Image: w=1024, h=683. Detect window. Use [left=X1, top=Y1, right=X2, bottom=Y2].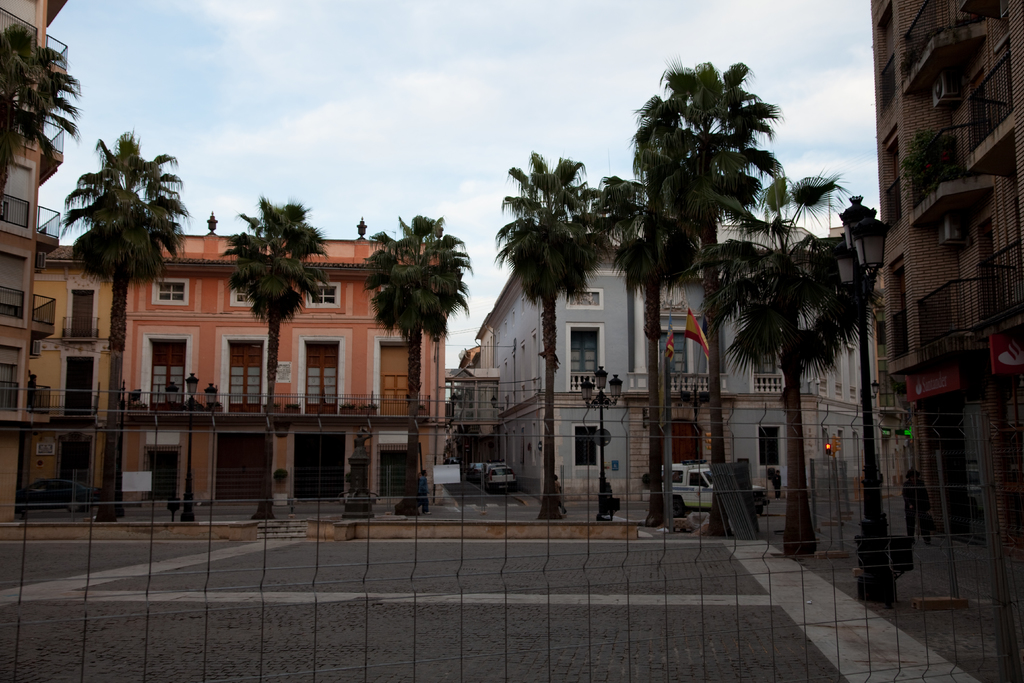
[left=561, top=287, right=606, bottom=309].
